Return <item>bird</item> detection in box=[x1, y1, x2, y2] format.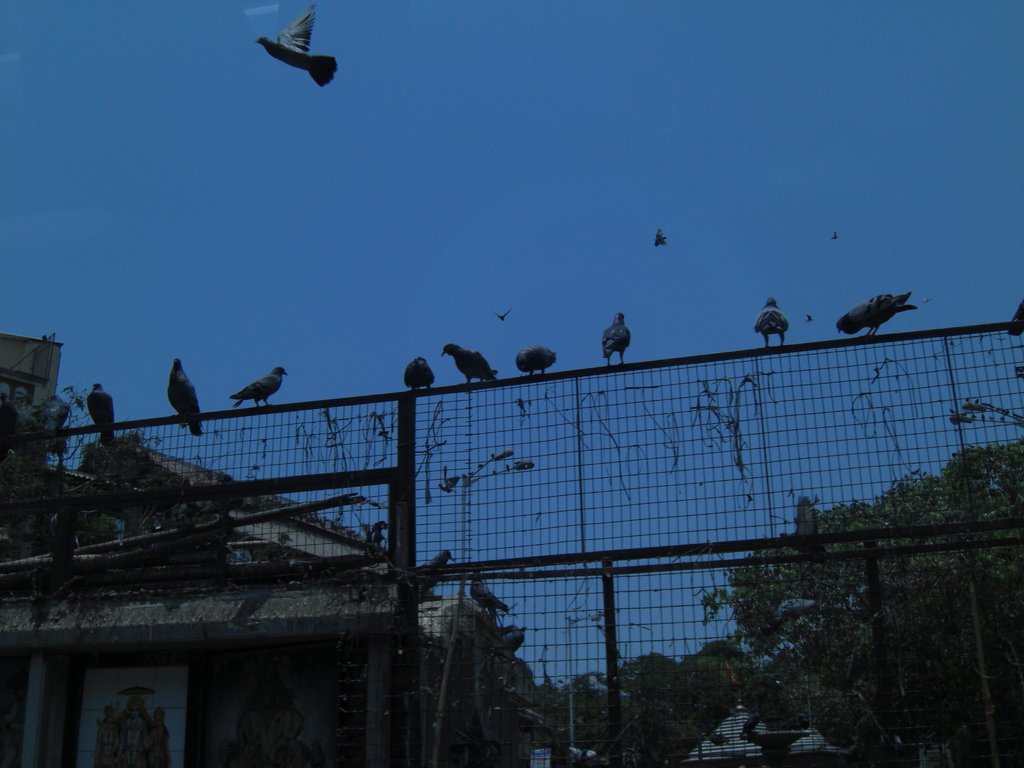
box=[83, 380, 115, 451].
